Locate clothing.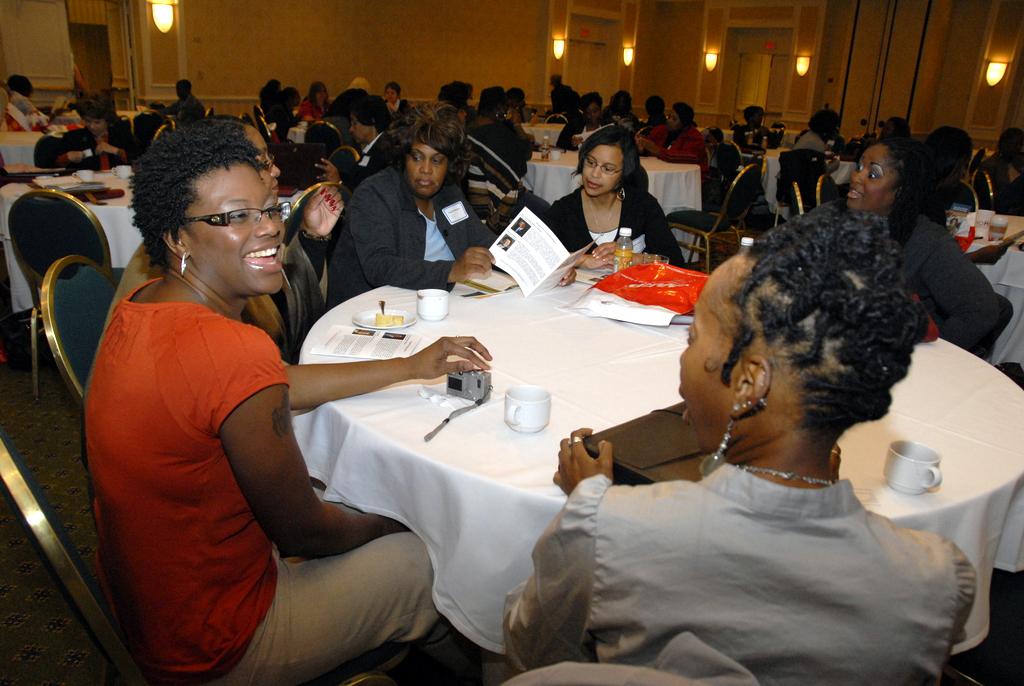
Bounding box: 81/279/412/685.
